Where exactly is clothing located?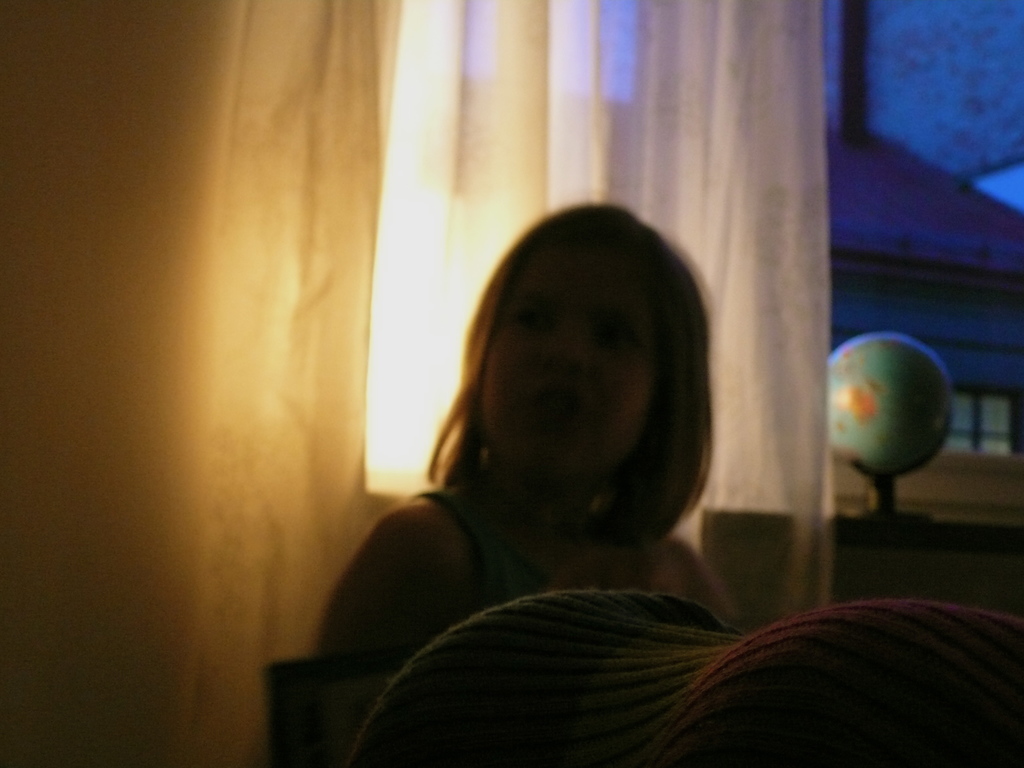
Its bounding box is x1=410, y1=479, x2=542, y2=616.
